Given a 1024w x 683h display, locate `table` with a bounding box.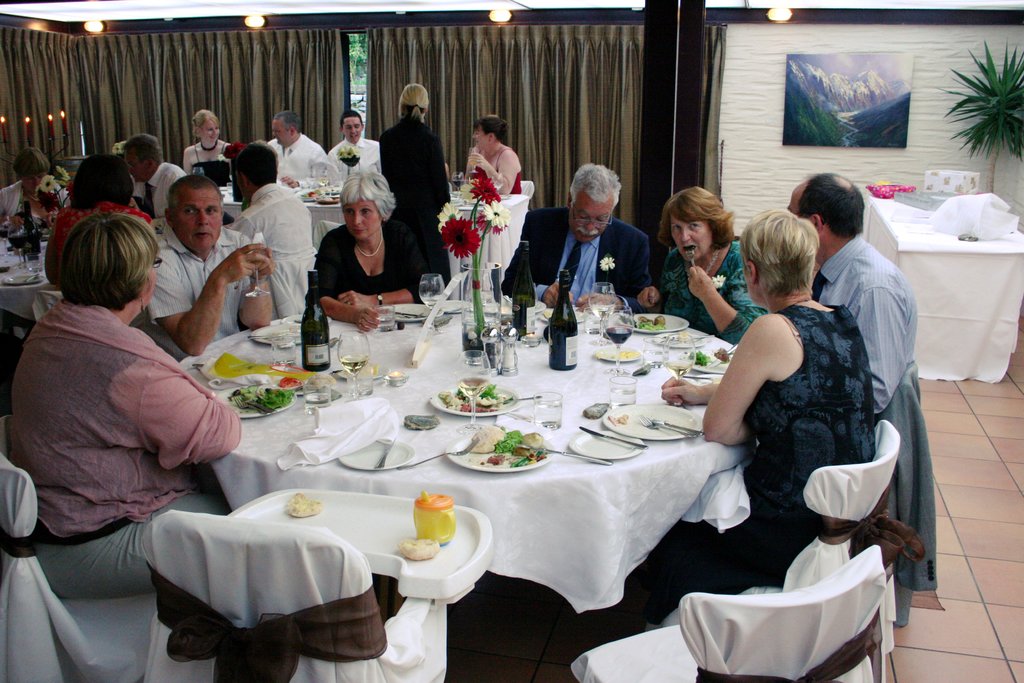
Located: pyautogui.locateOnScreen(121, 292, 816, 677).
